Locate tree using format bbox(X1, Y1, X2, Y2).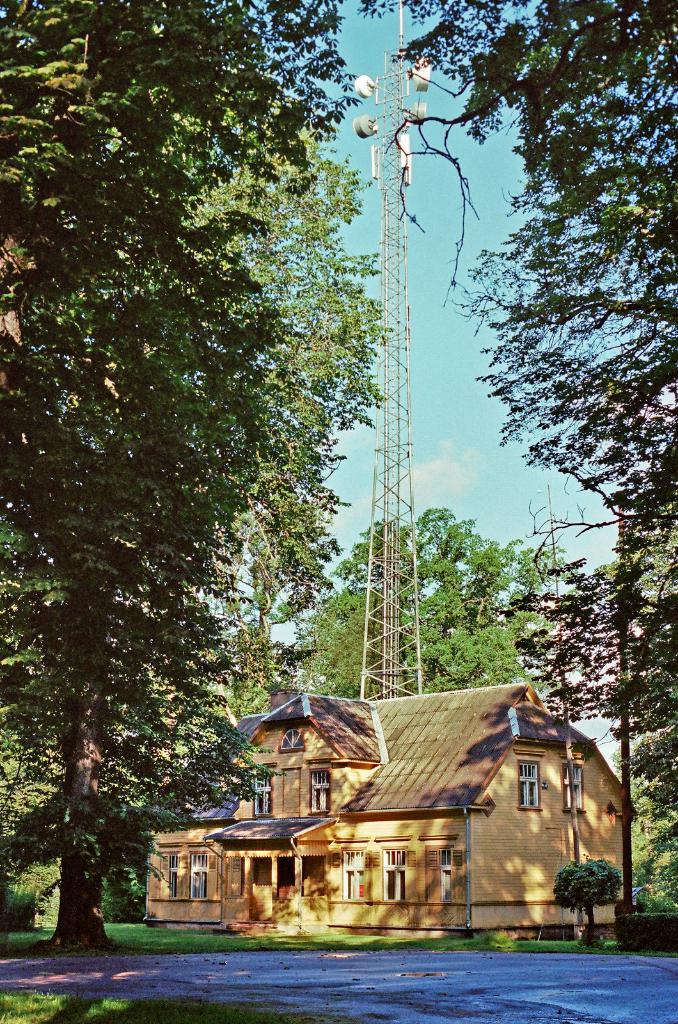
bbox(357, 0, 677, 909).
